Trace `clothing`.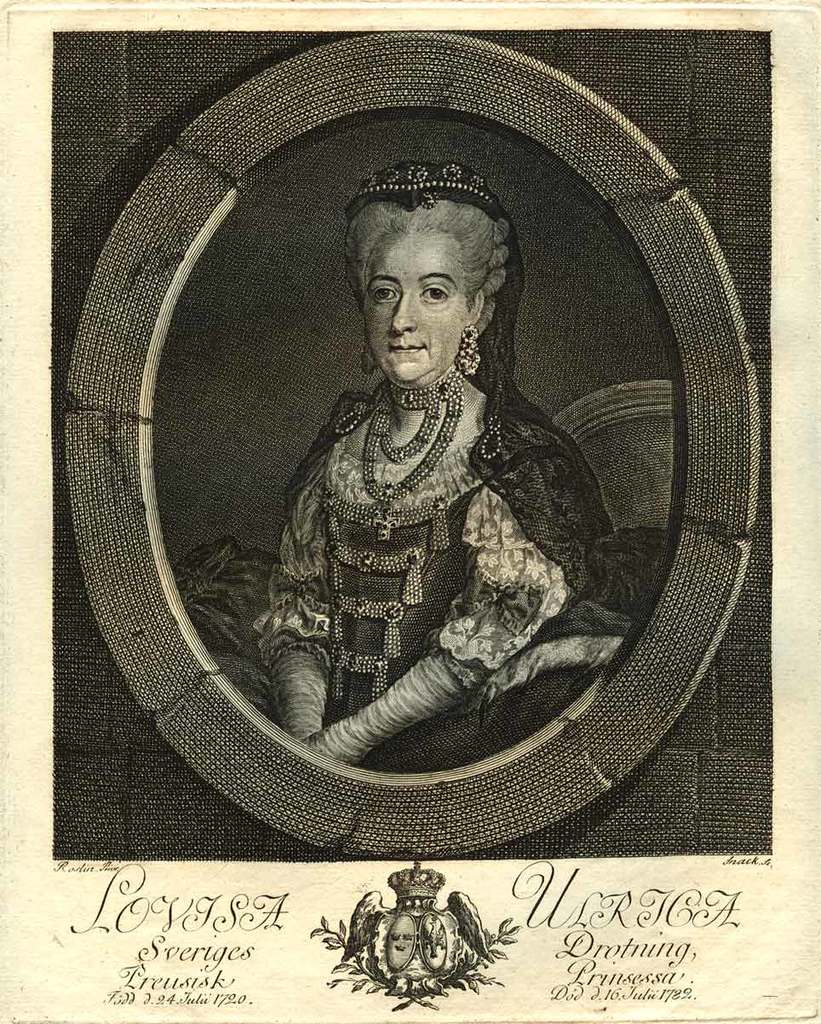
Traced to bbox=[250, 365, 633, 774].
